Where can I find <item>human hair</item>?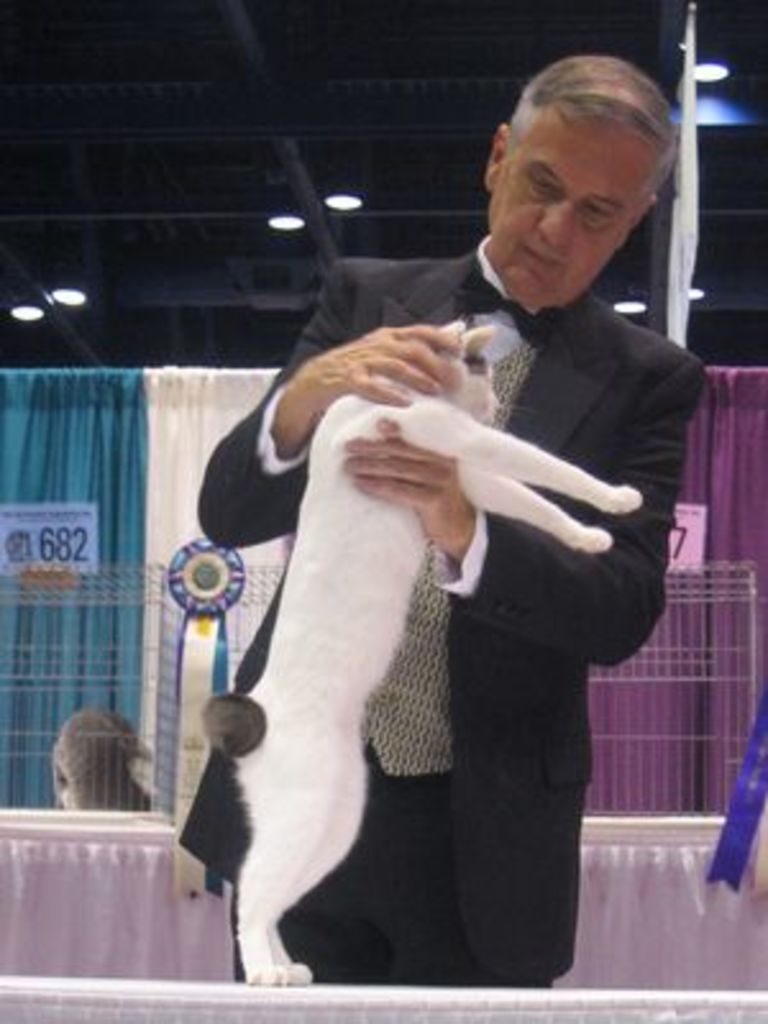
You can find it at {"x1": 494, "y1": 51, "x2": 678, "y2": 236}.
